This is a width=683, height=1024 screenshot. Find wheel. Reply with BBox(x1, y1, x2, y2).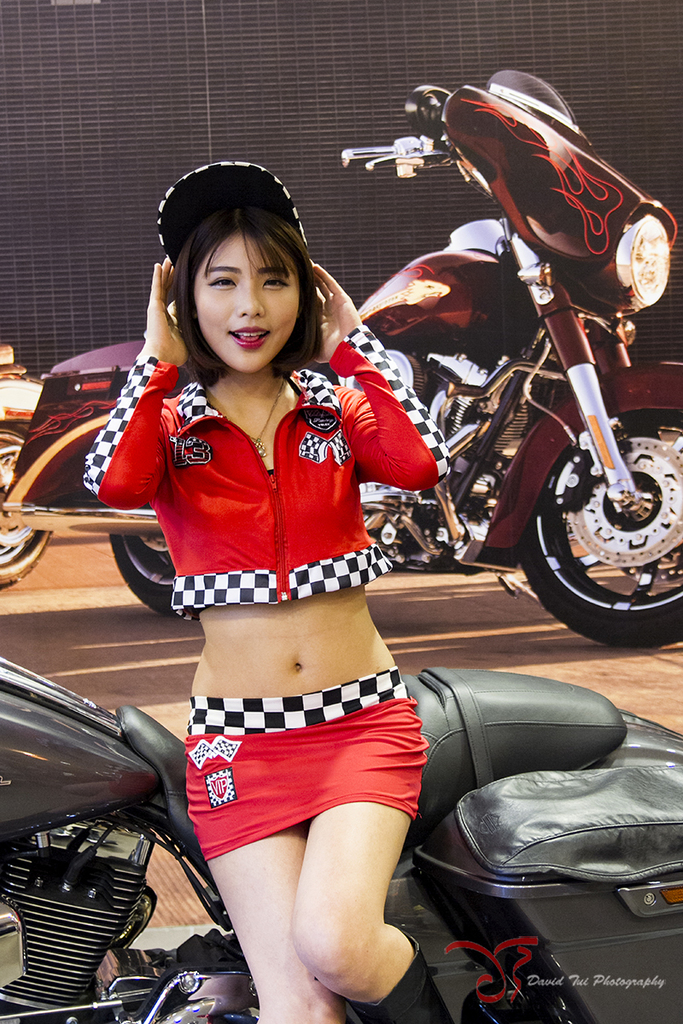
BBox(122, 504, 201, 619).
